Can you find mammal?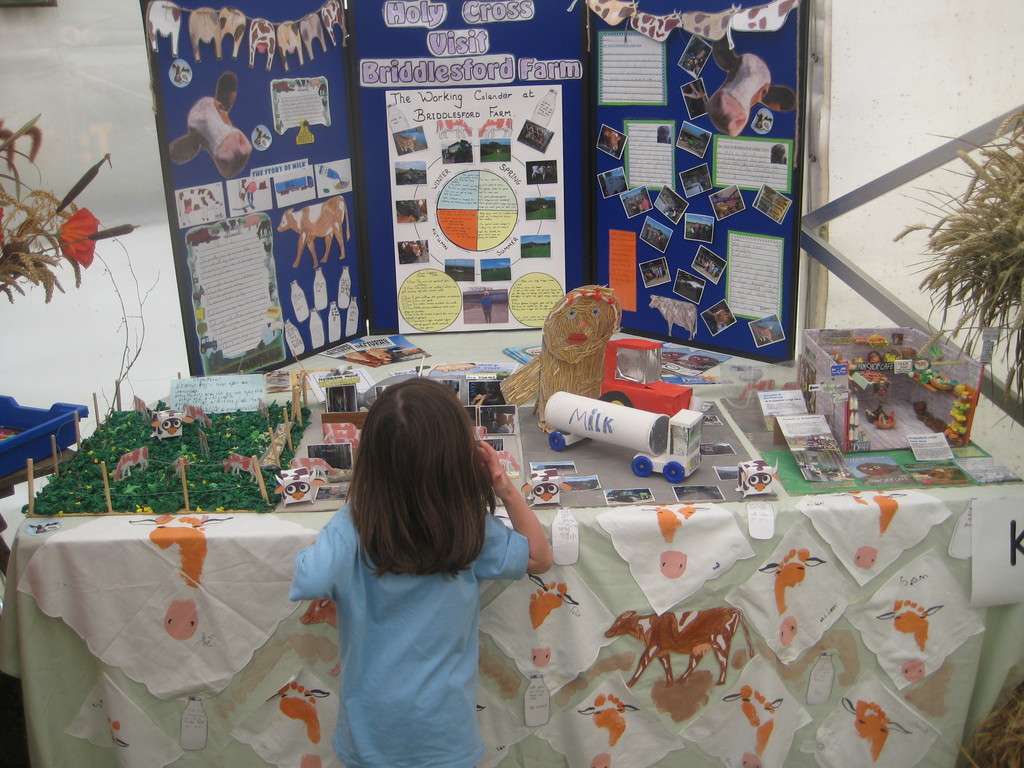
Yes, bounding box: 250:15:278:68.
